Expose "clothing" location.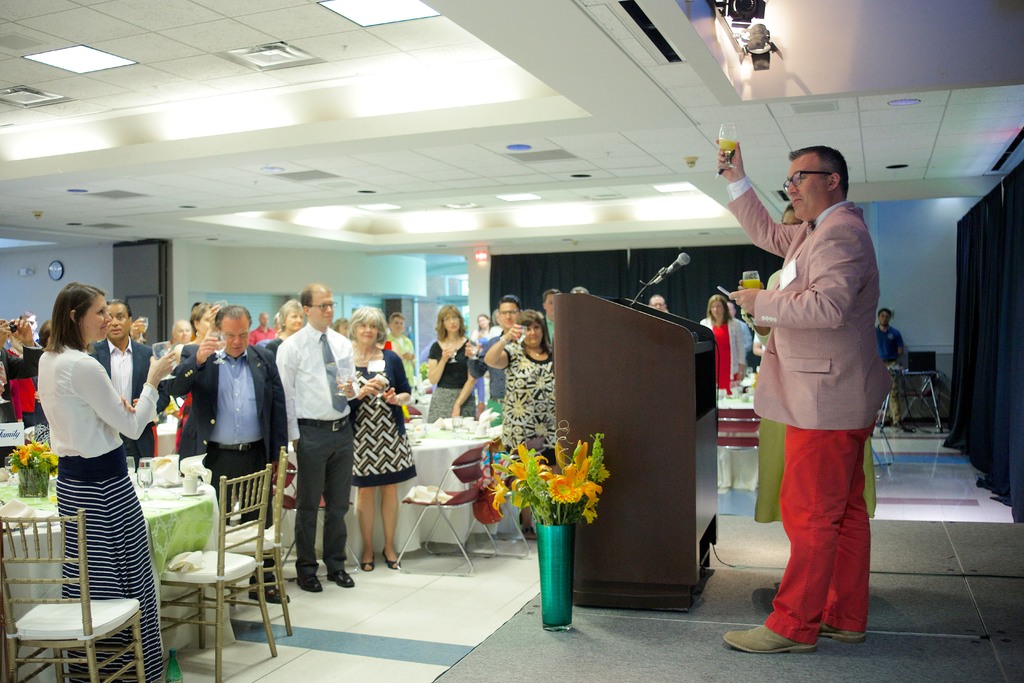
Exposed at bbox=[486, 328, 563, 482].
